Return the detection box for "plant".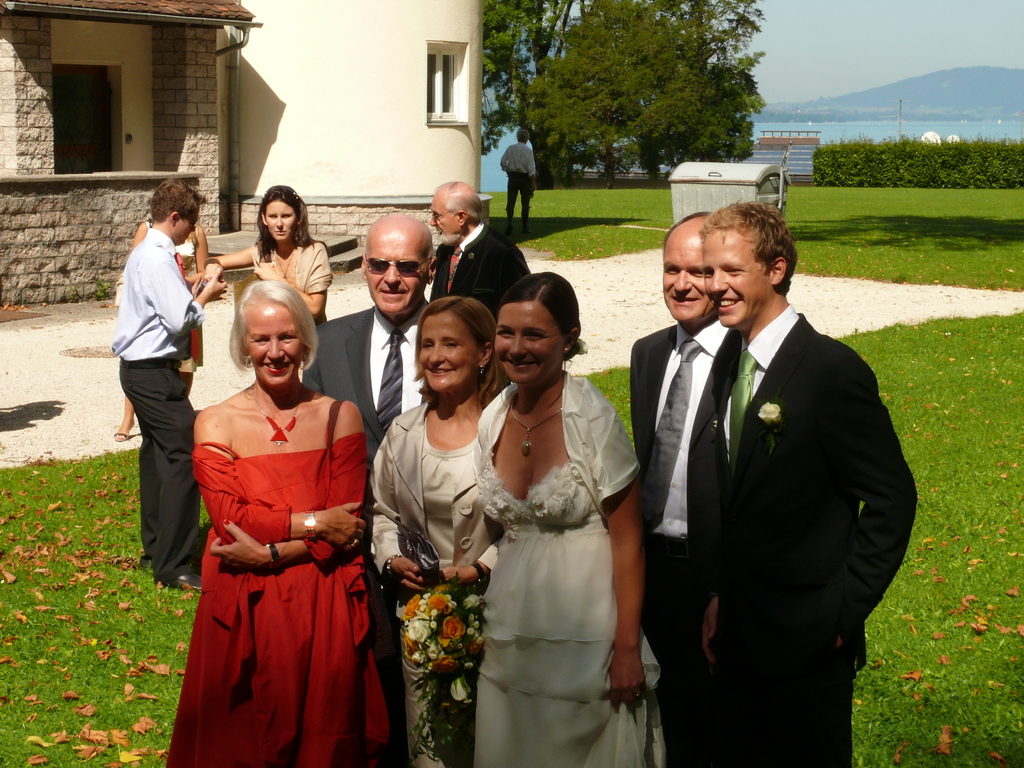
[91,275,113,302].
